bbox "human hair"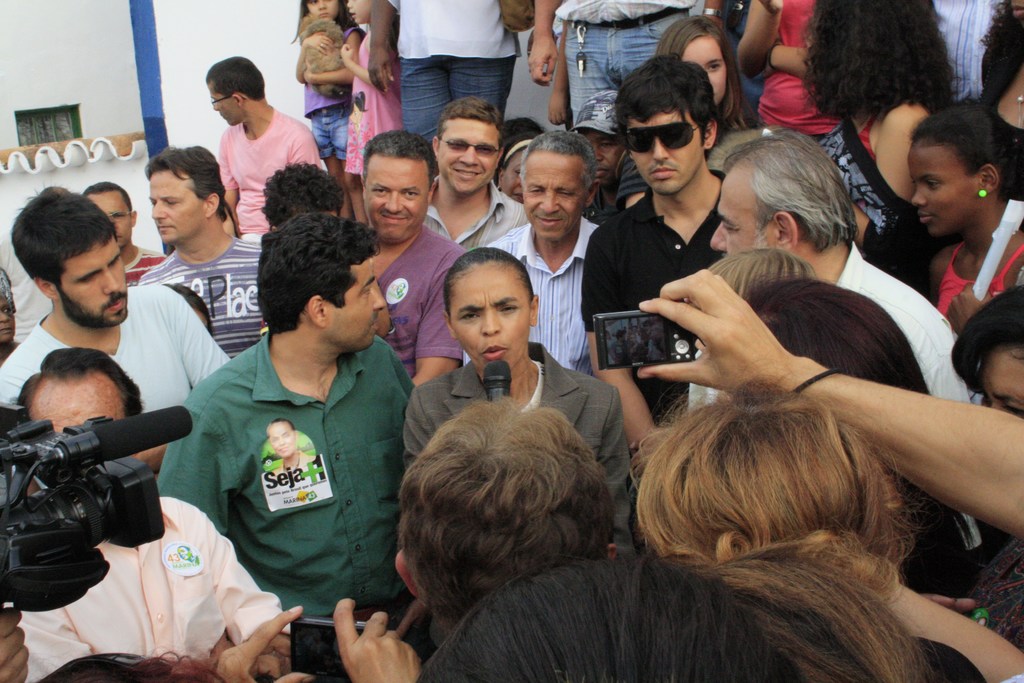
bbox=(520, 131, 597, 190)
